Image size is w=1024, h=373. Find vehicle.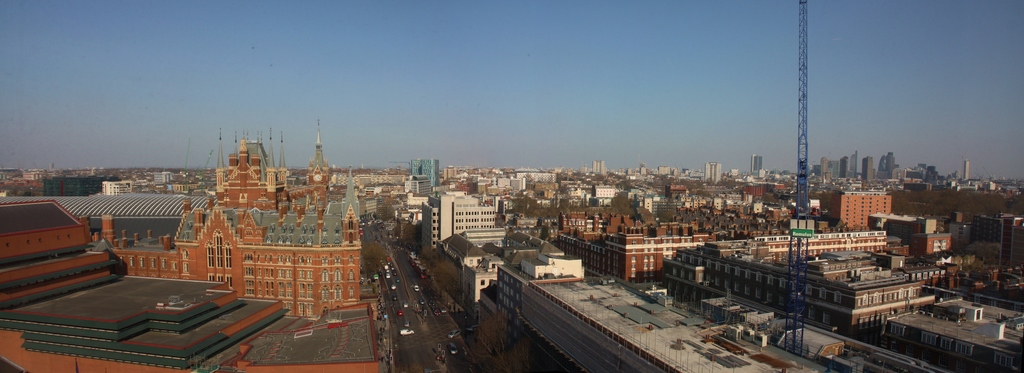
x1=402 y1=302 x2=408 y2=308.
